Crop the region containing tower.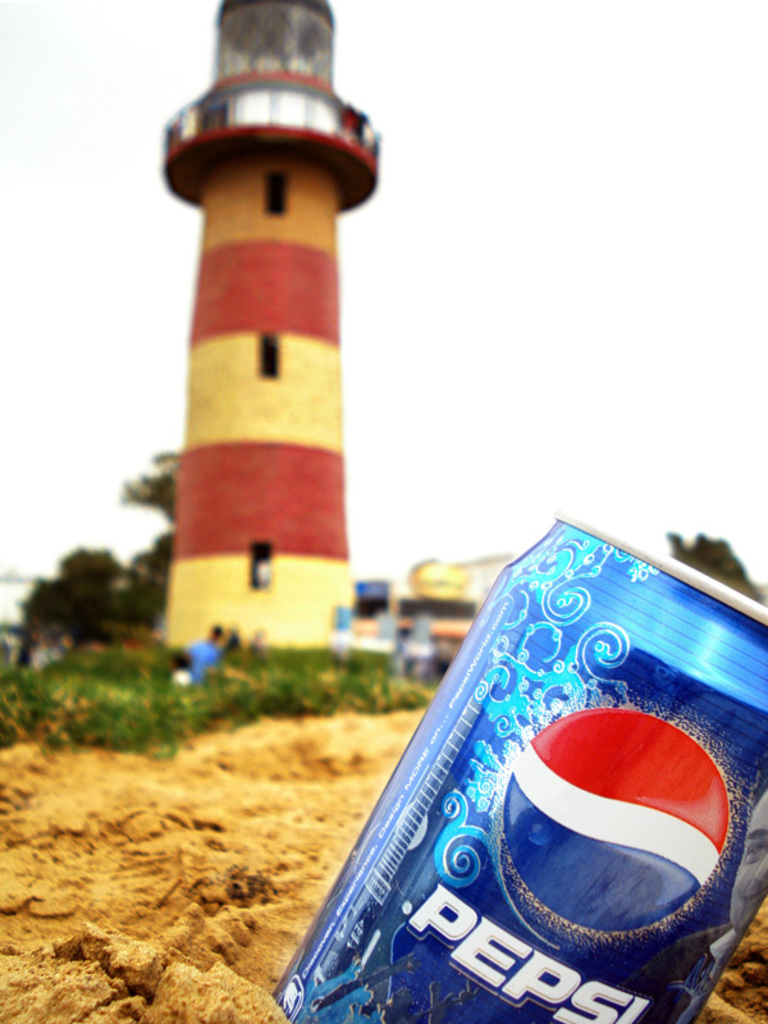
Crop region: select_region(137, 13, 397, 677).
